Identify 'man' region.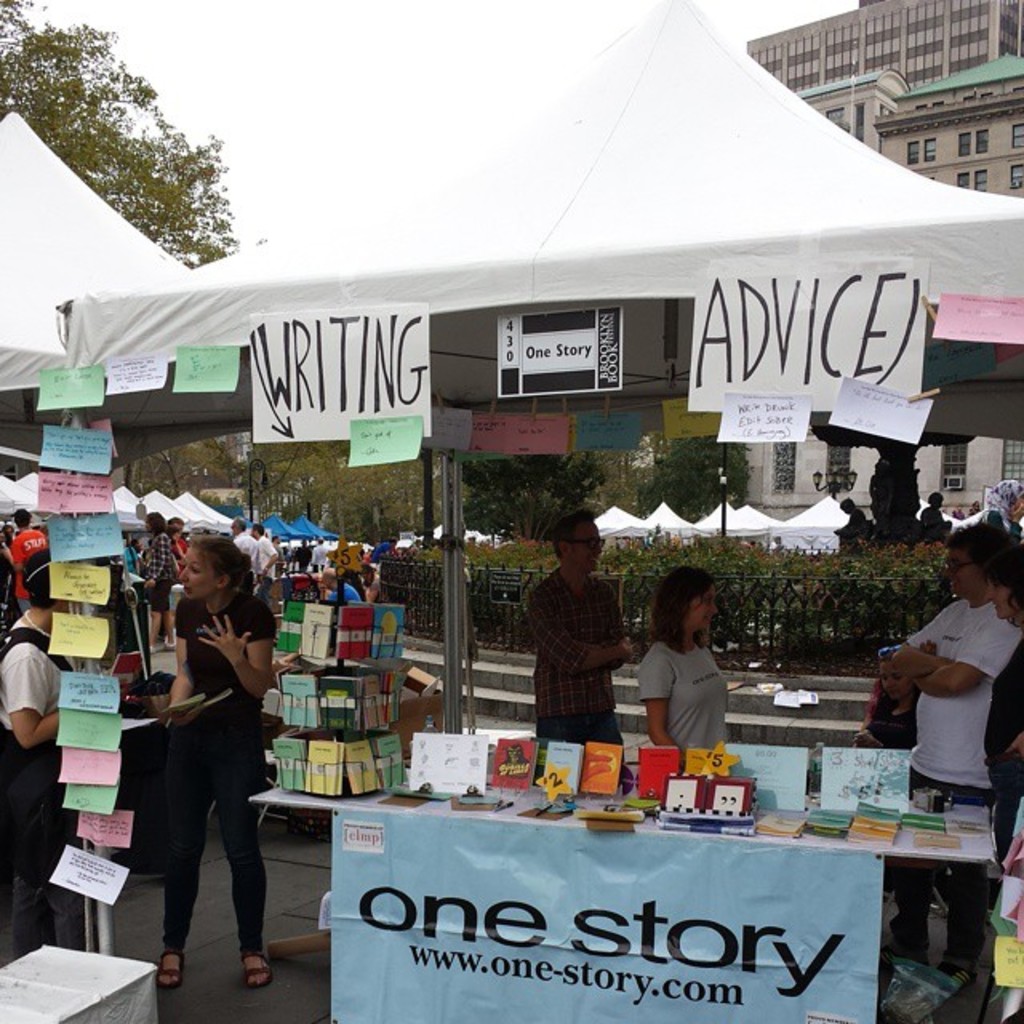
Region: detection(883, 514, 1022, 978).
